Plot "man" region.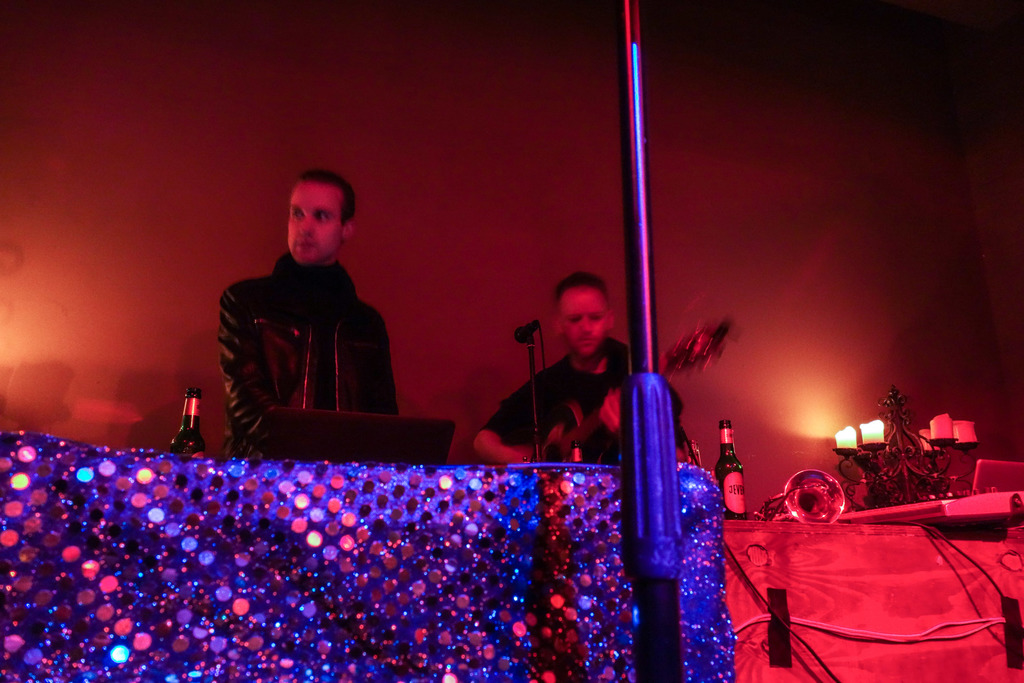
Plotted at [205,166,416,465].
